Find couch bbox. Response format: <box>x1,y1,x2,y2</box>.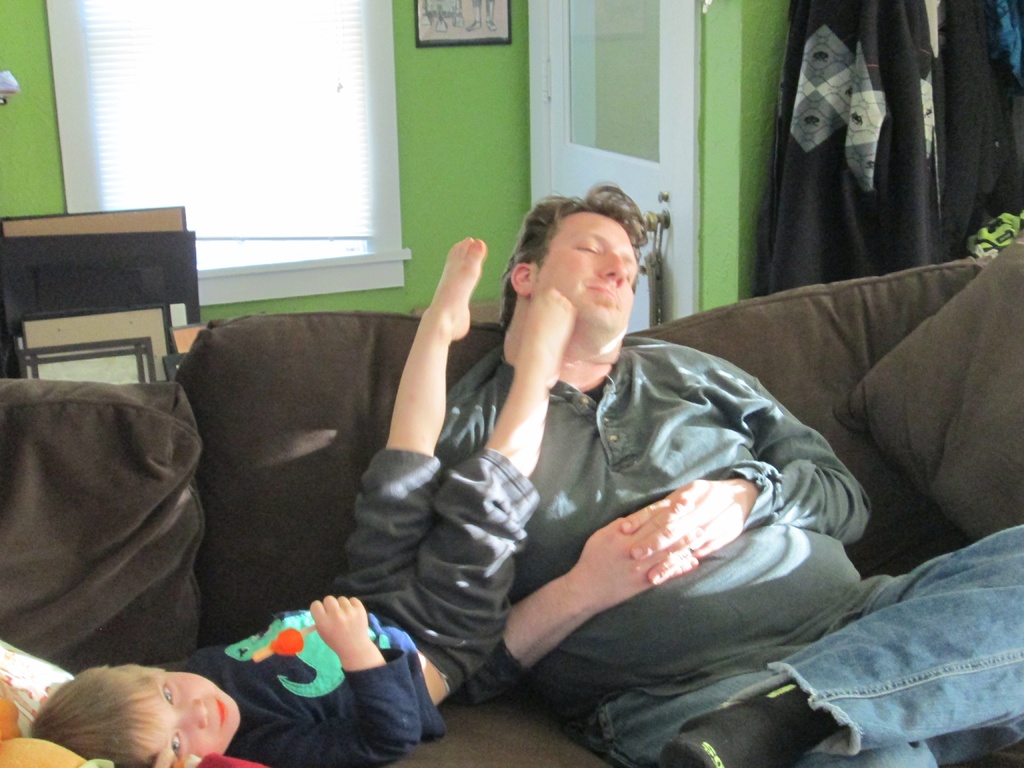
<box>93,246,1023,755</box>.
